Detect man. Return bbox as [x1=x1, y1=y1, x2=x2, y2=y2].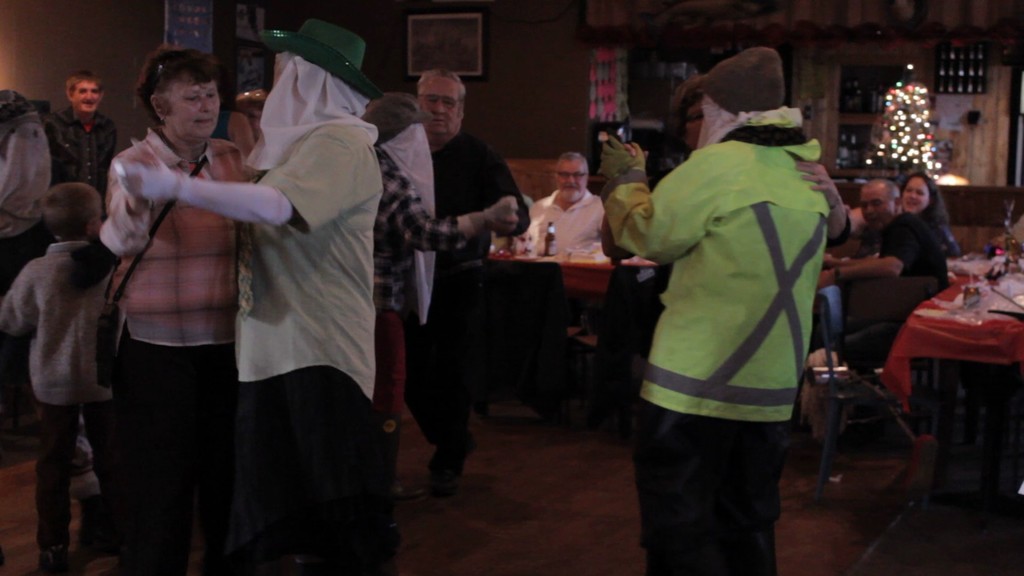
[x1=373, y1=62, x2=527, y2=479].
